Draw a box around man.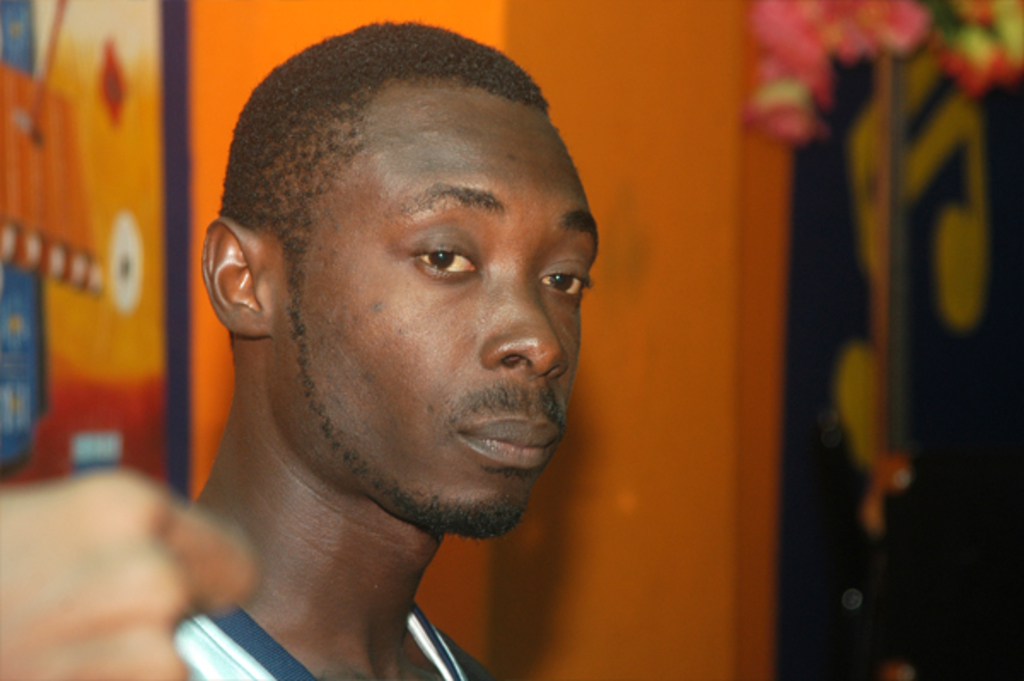
(128,15,681,680).
